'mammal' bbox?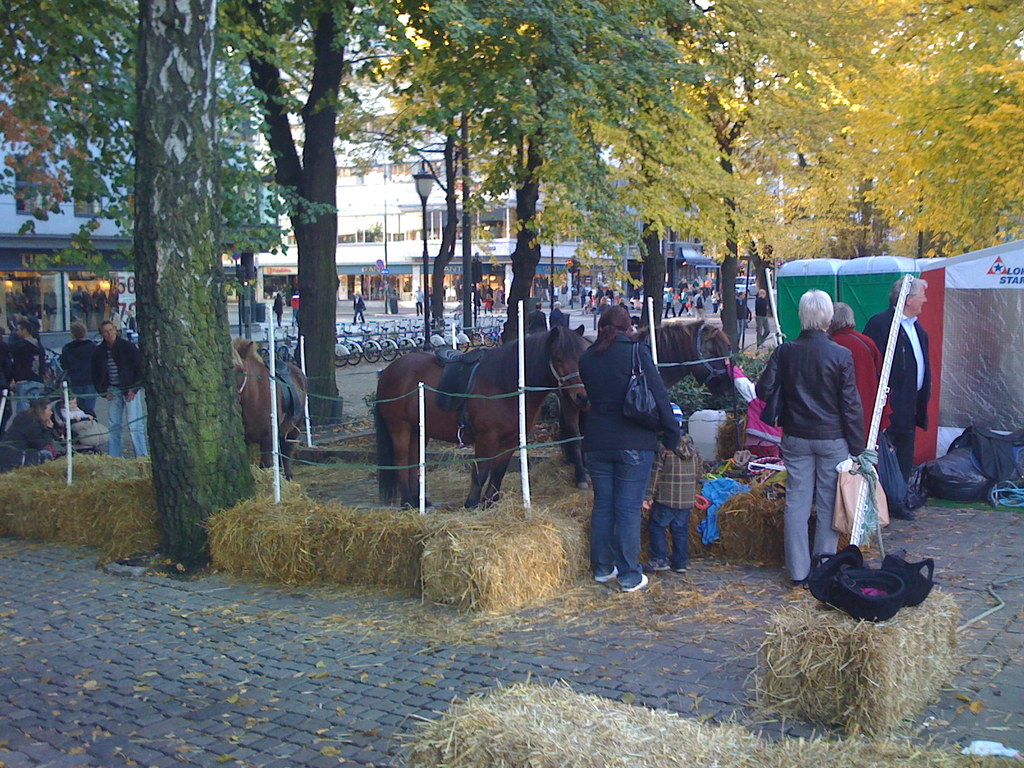
[left=830, top=303, right=892, bottom=470]
